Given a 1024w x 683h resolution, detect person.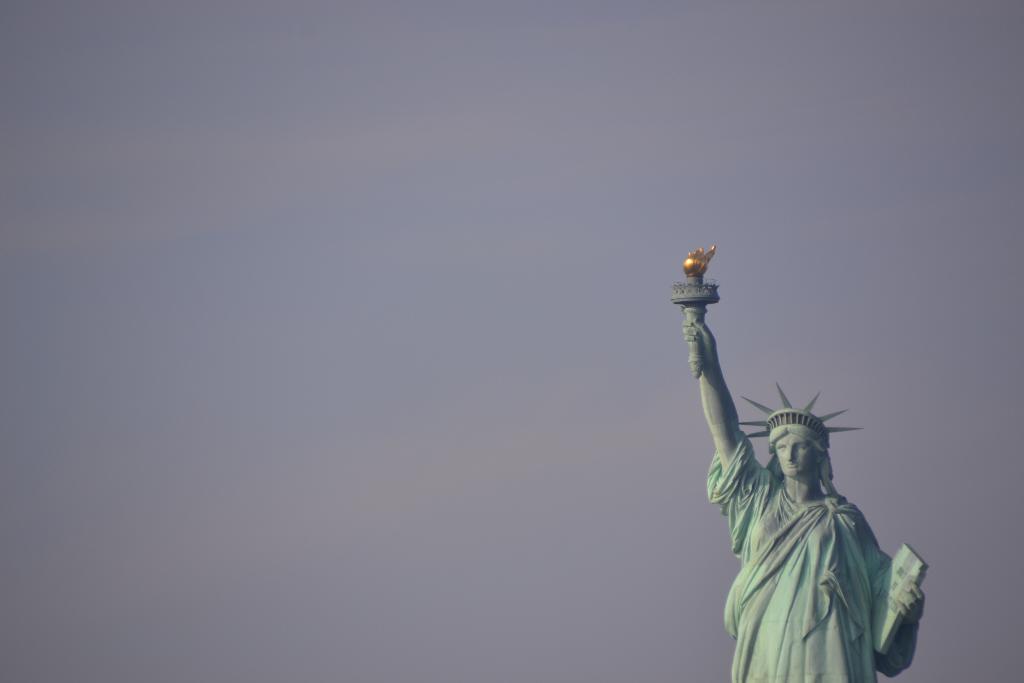
<bbox>680, 261, 917, 652</bbox>.
